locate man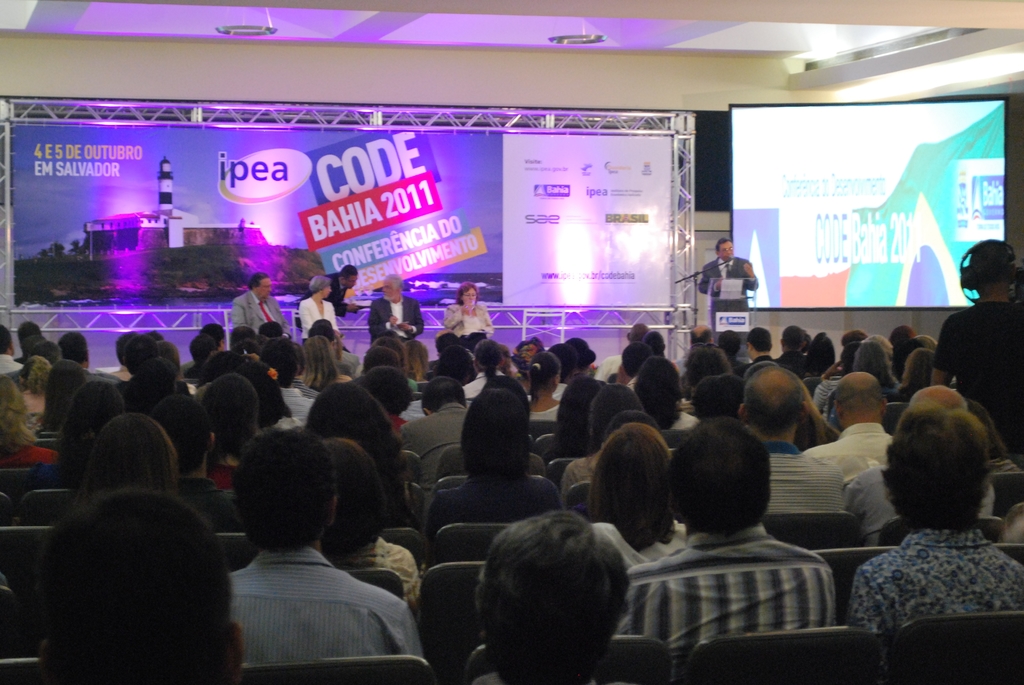
box(401, 376, 510, 475)
